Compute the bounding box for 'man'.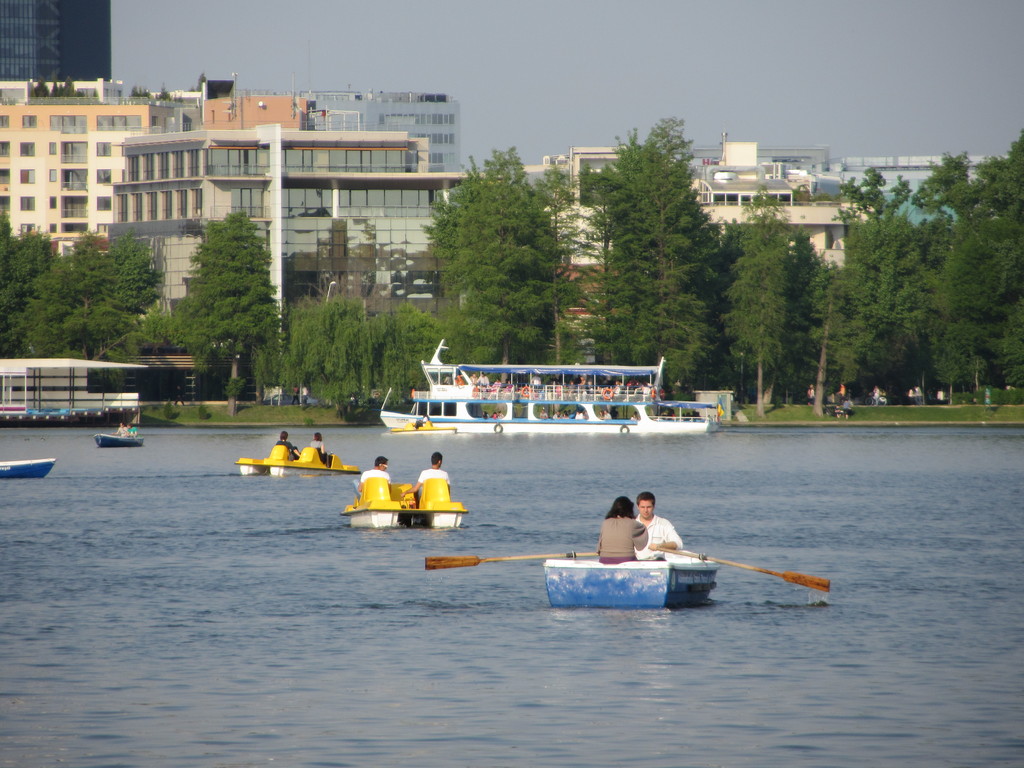
<box>127,422,136,436</box>.
